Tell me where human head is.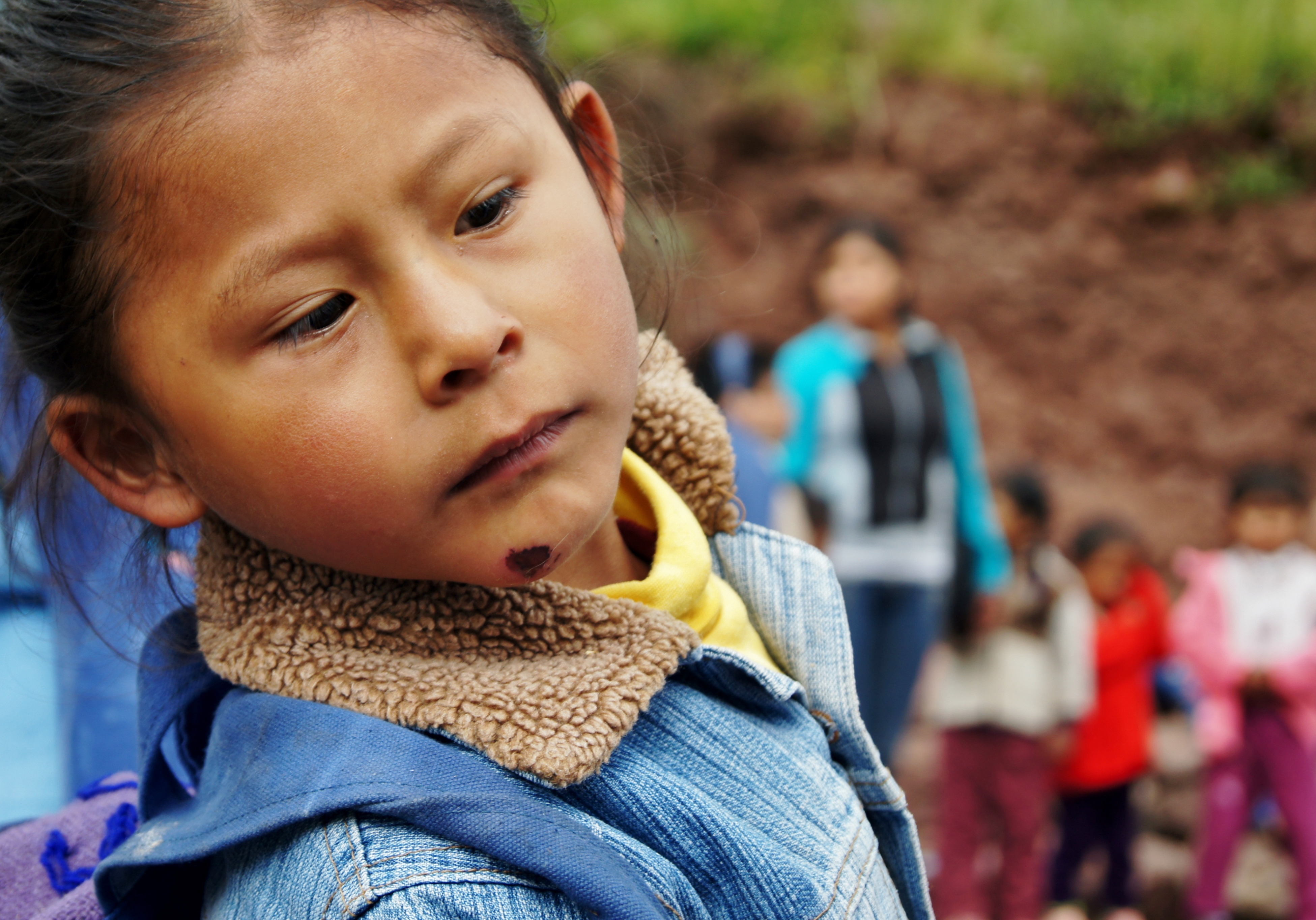
human head is at <box>34,7,248,208</box>.
